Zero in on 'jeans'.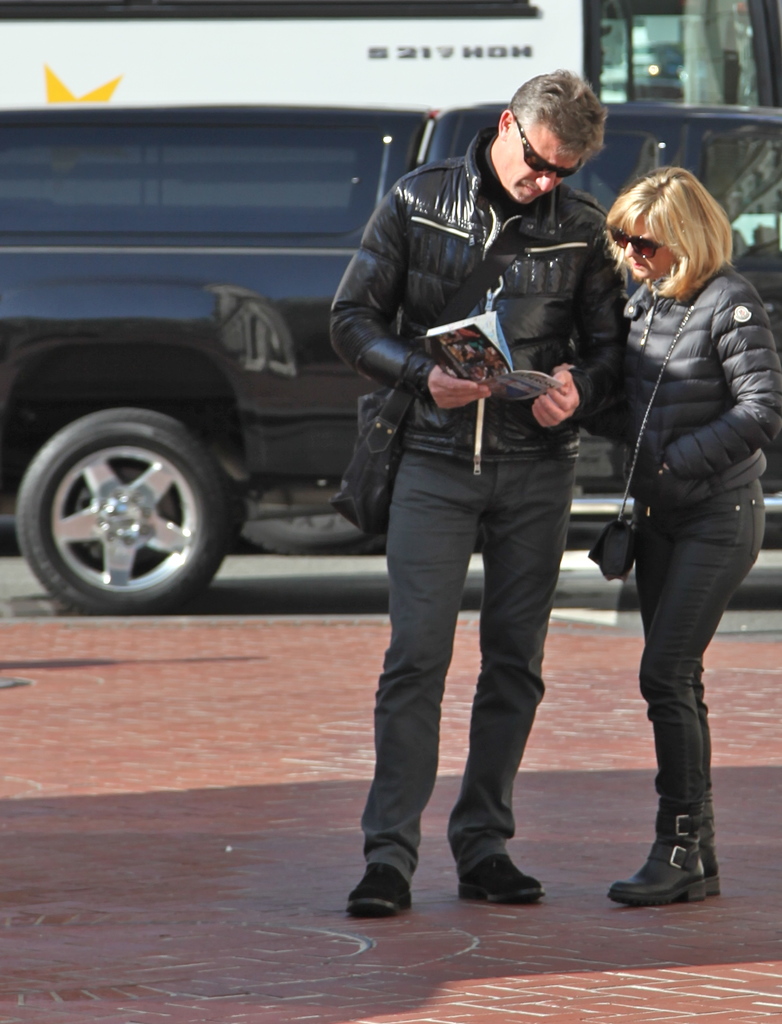
Zeroed in: region(635, 471, 778, 817).
